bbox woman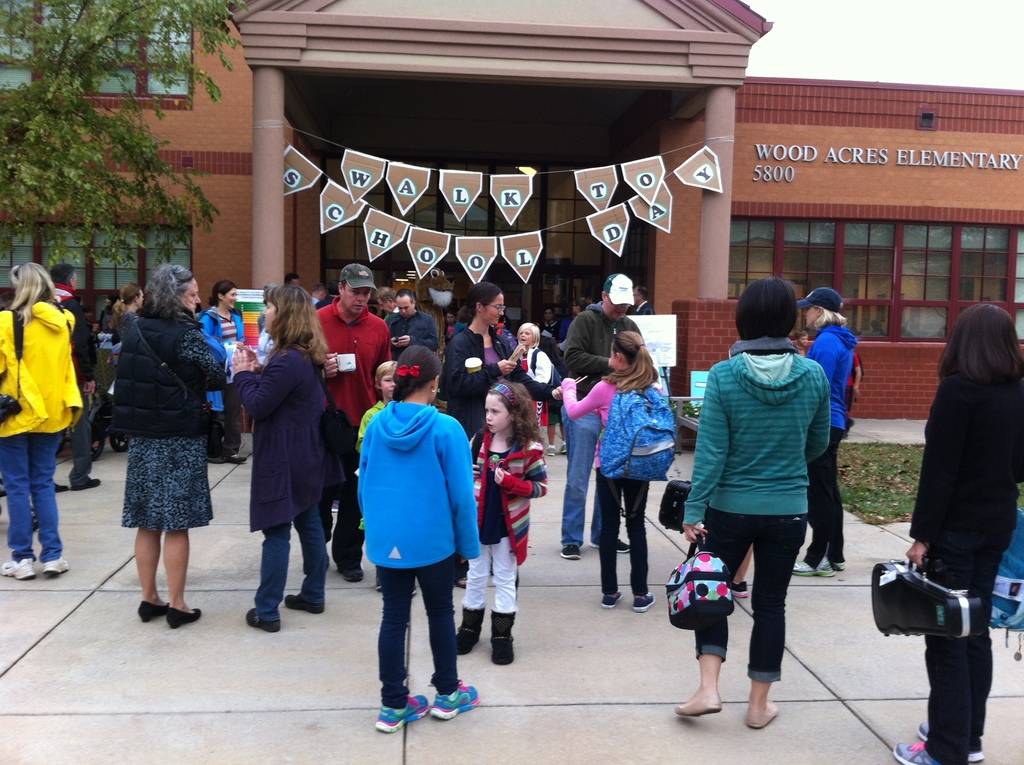
<box>0,267,81,570</box>
